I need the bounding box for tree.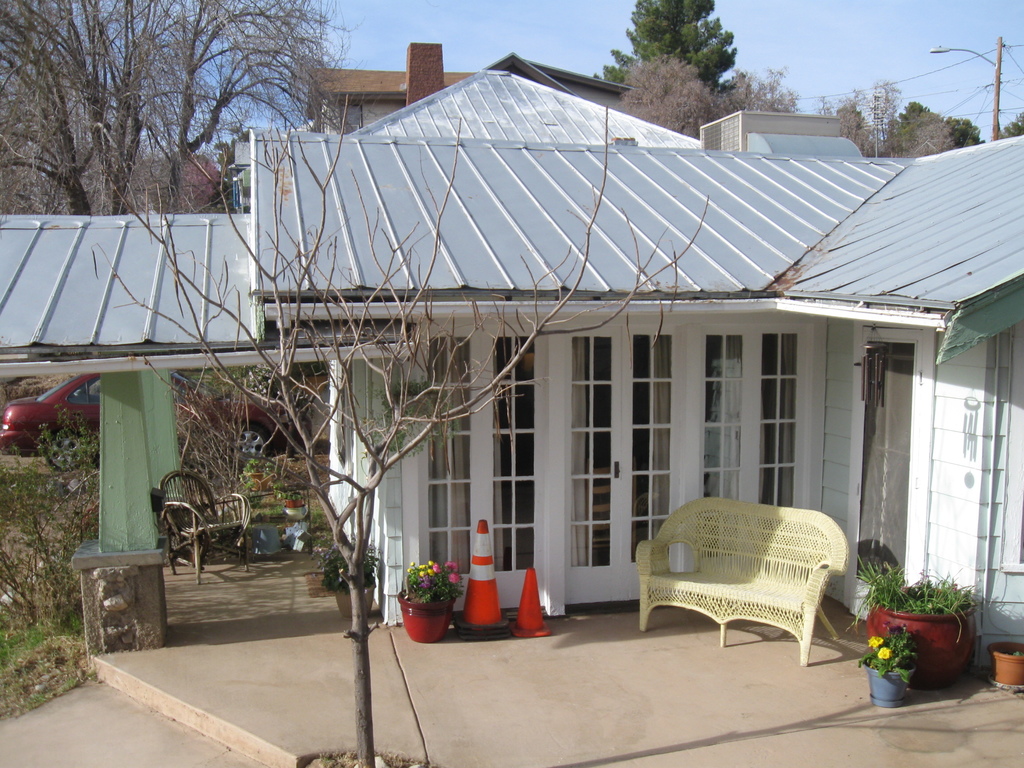
Here it is: region(0, 0, 355, 217).
